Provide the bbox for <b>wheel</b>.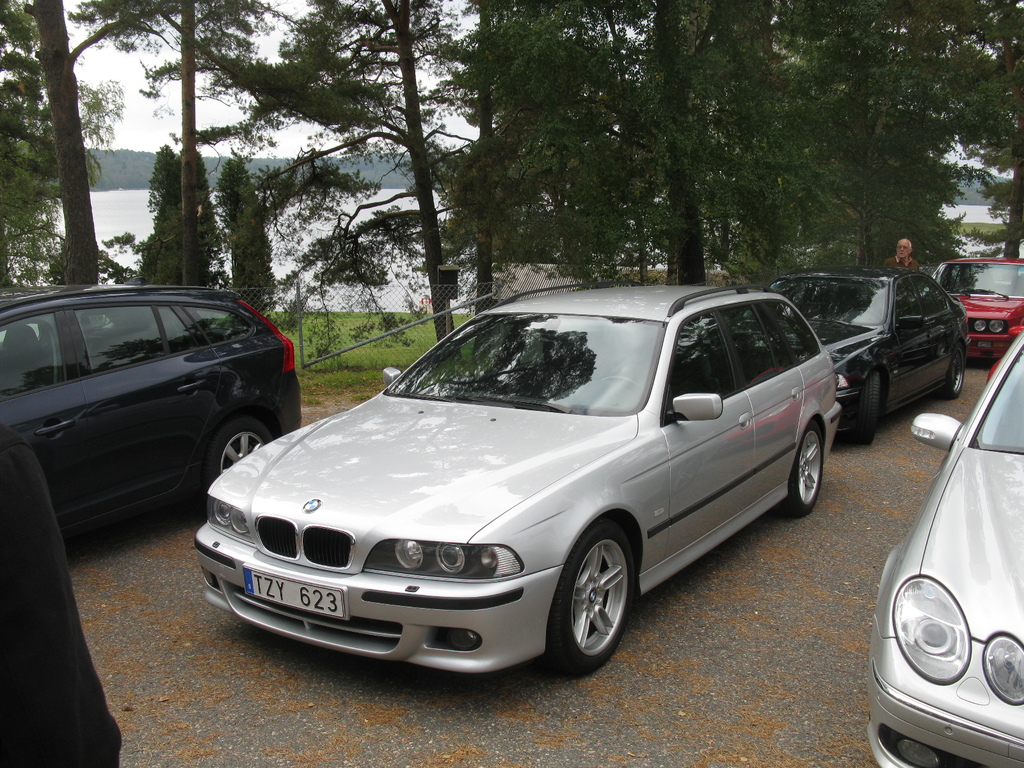
box=[200, 410, 276, 492].
